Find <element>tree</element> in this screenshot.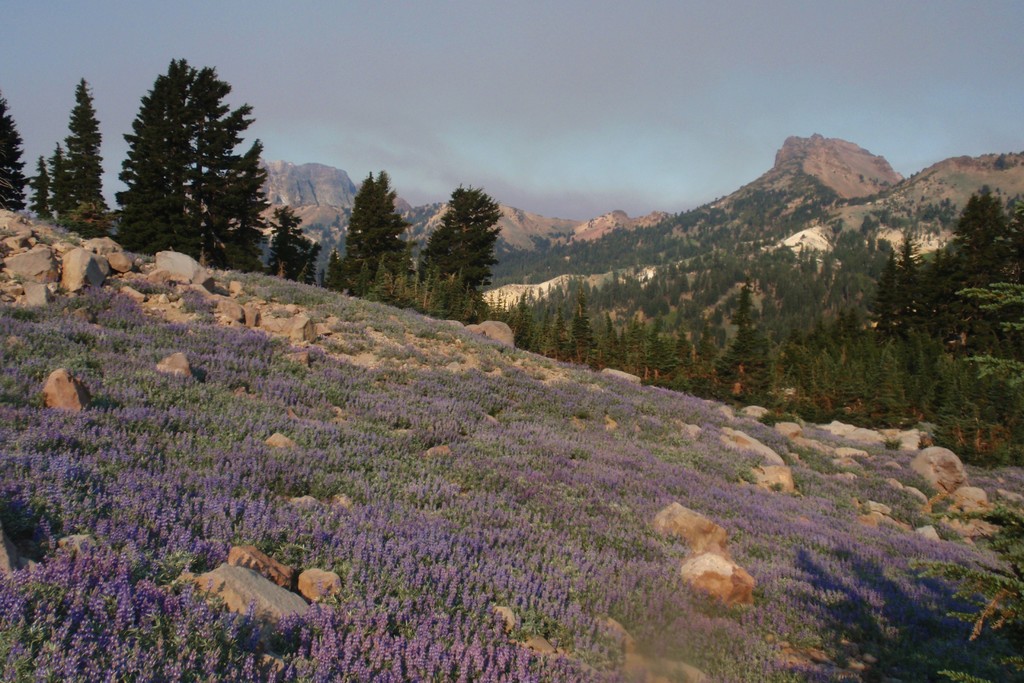
The bounding box for <element>tree</element> is <bbox>268, 204, 308, 267</bbox>.
